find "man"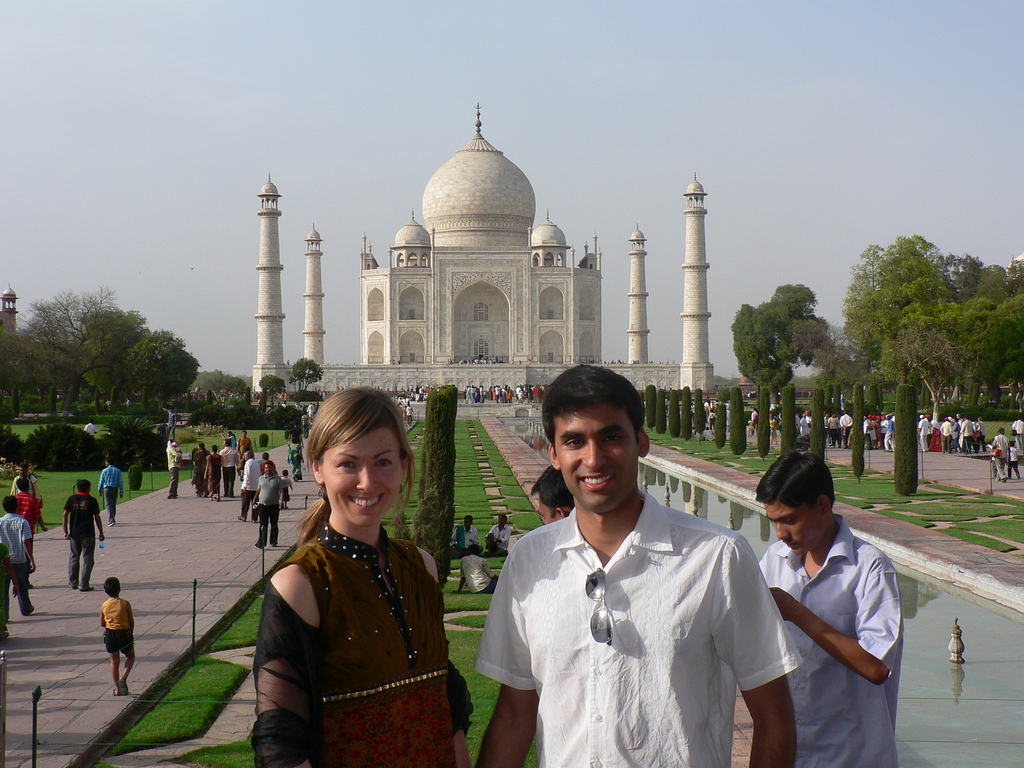
left=254, top=463, right=285, bottom=548
